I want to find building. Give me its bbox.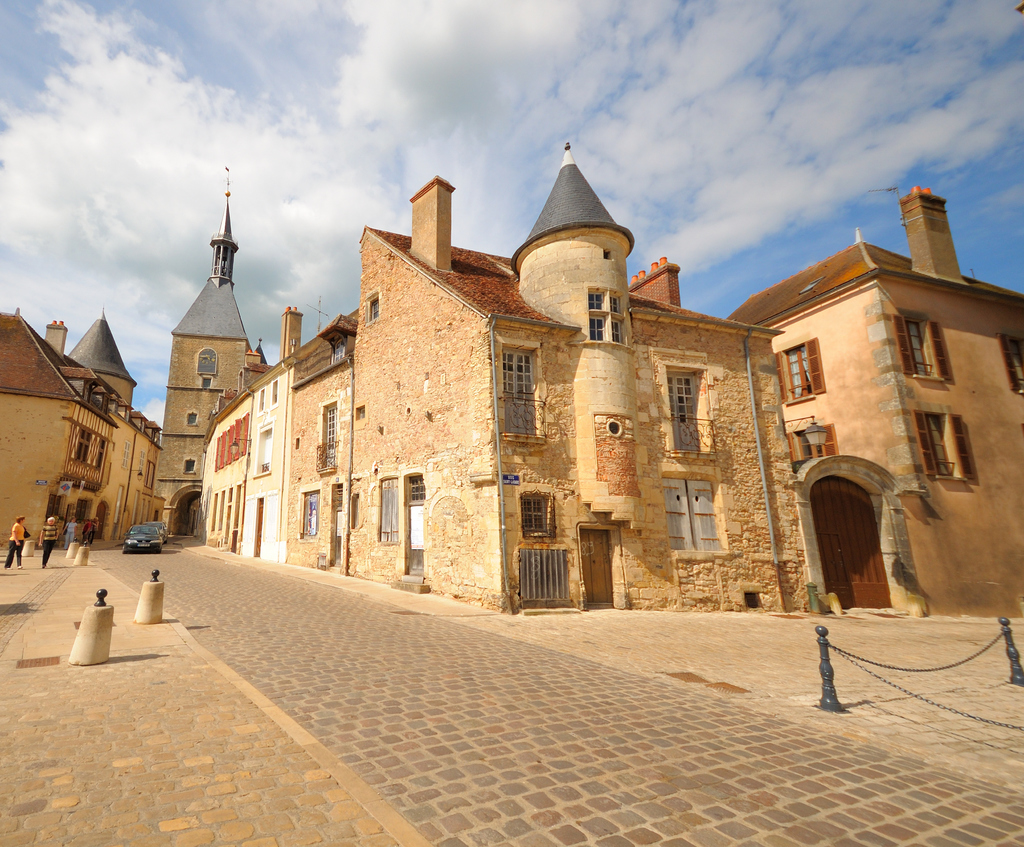
box=[0, 306, 118, 546].
